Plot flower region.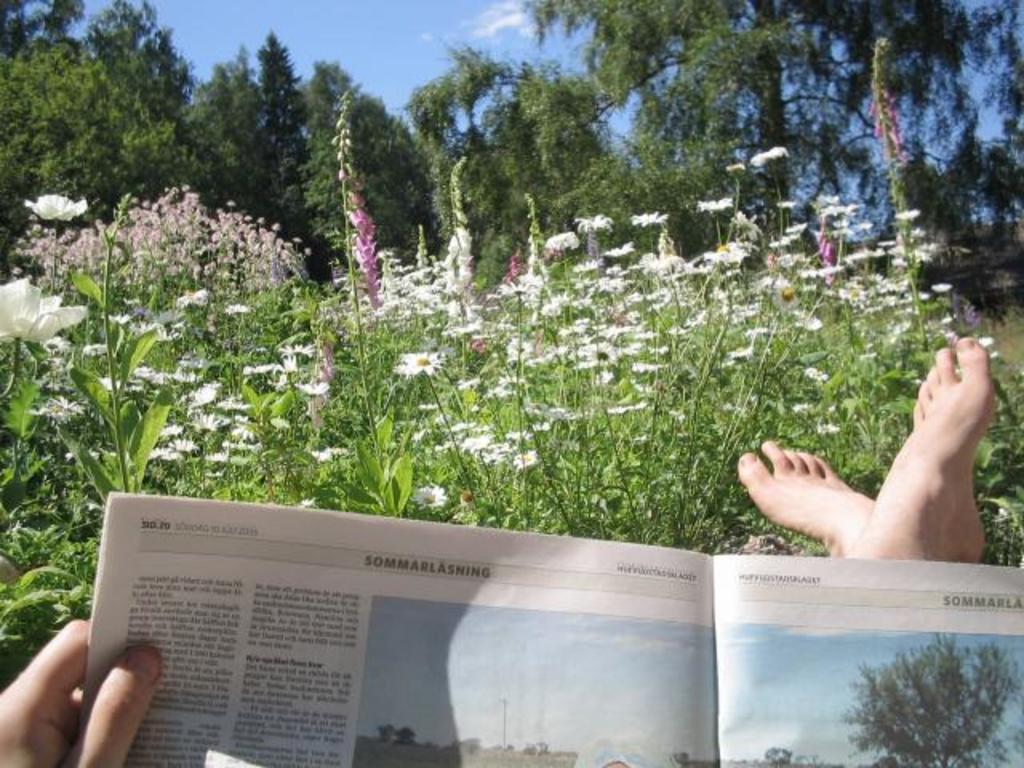
Plotted at <bbox>0, 272, 90, 338</bbox>.
